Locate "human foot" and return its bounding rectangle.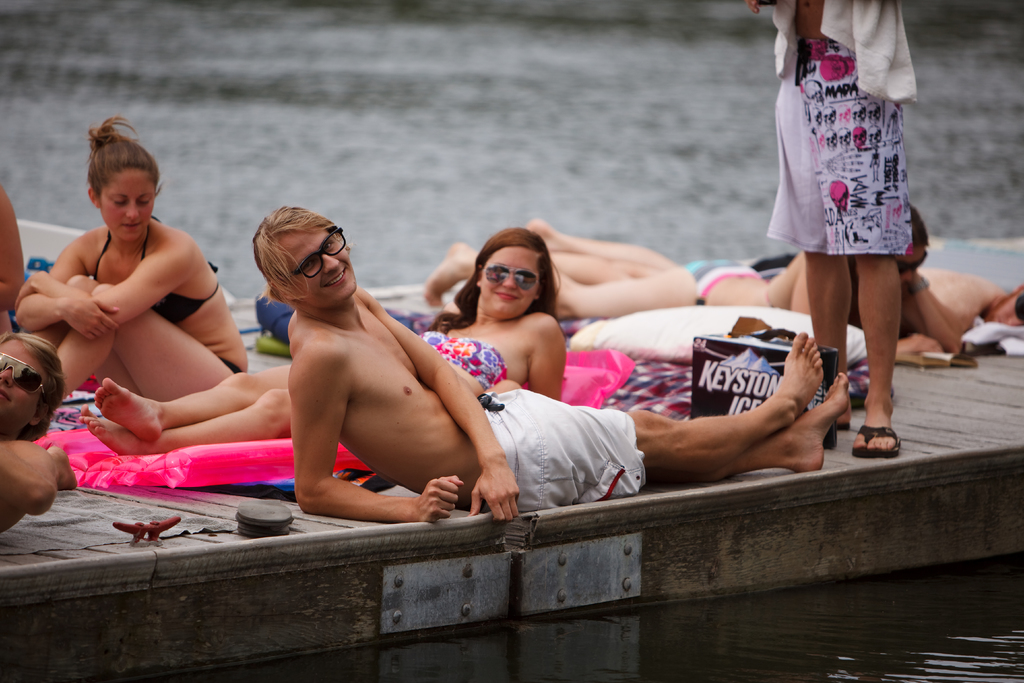
x1=771 y1=374 x2=849 y2=472.
